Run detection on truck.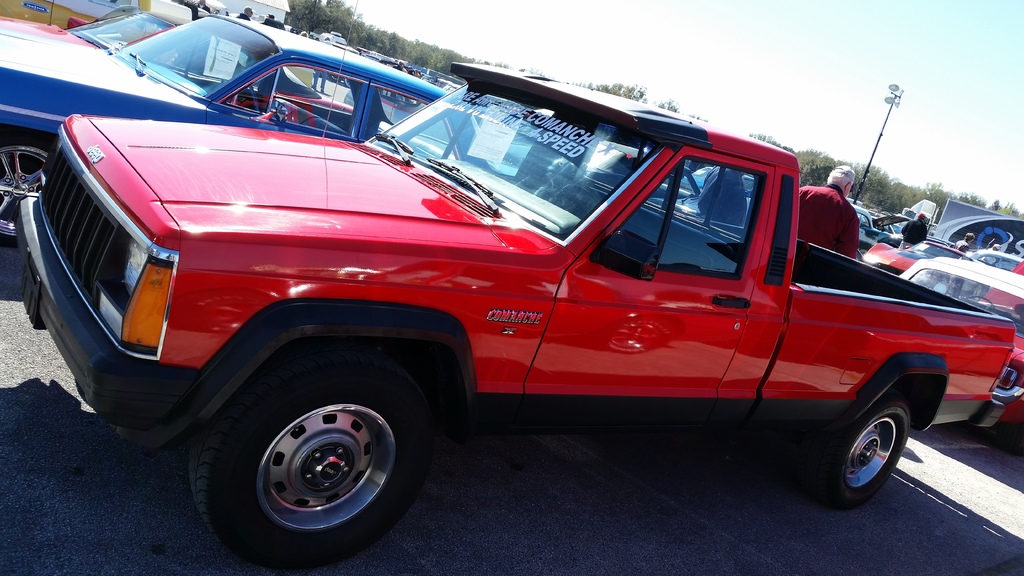
Result: x1=25 y1=49 x2=999 y2=564.
